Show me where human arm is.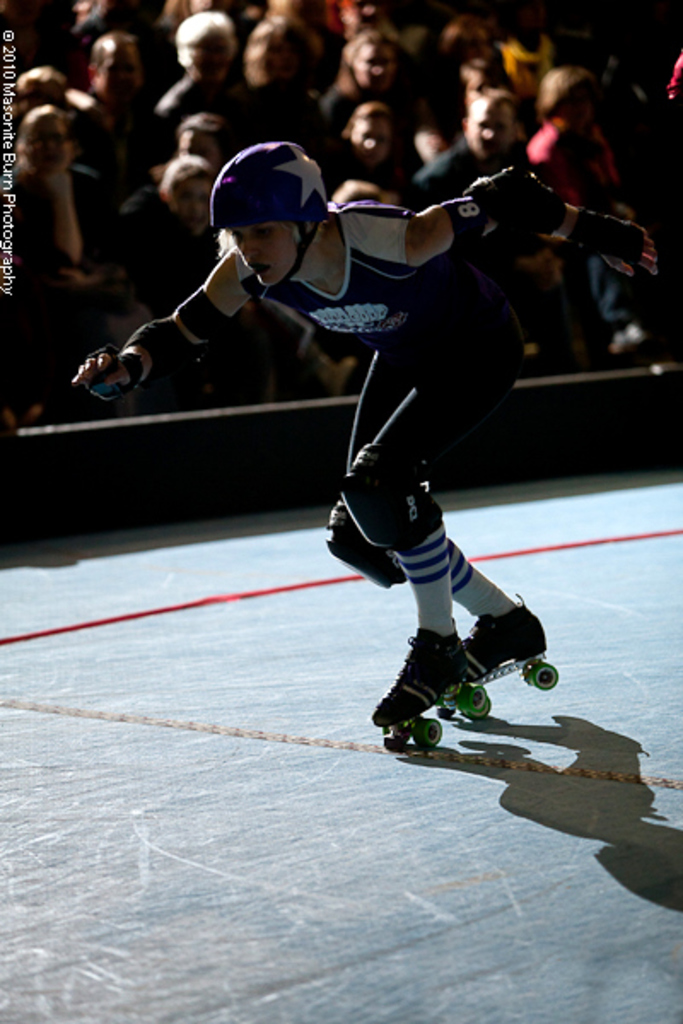
human arm is at rect(408, 138, 461, 208).
